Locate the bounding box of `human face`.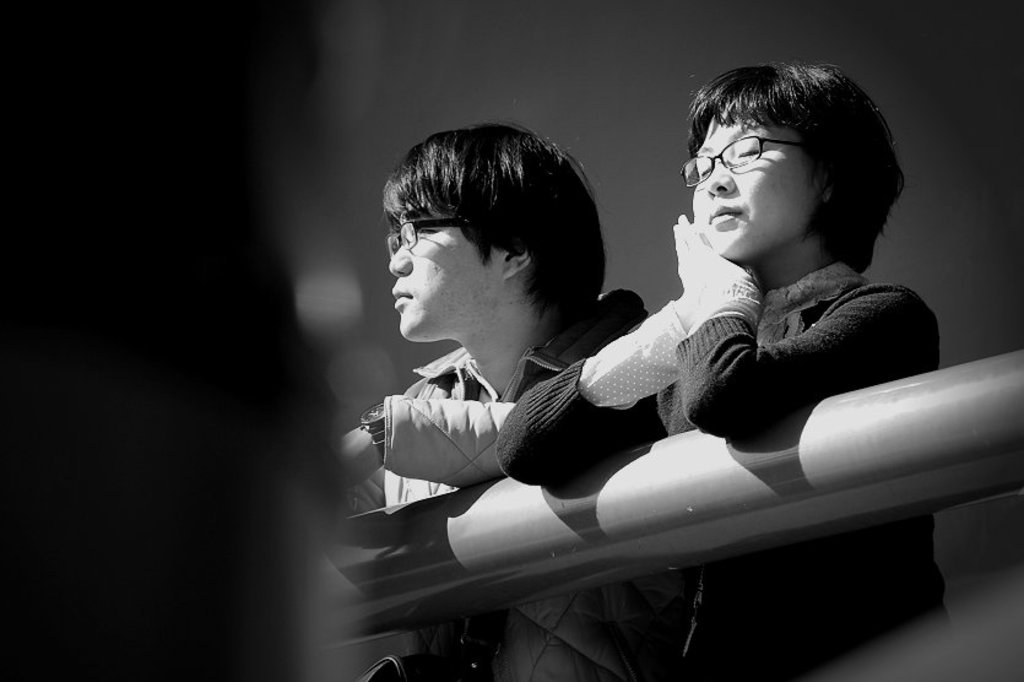
Bounding box: rect(692, 114, 814, 260).
